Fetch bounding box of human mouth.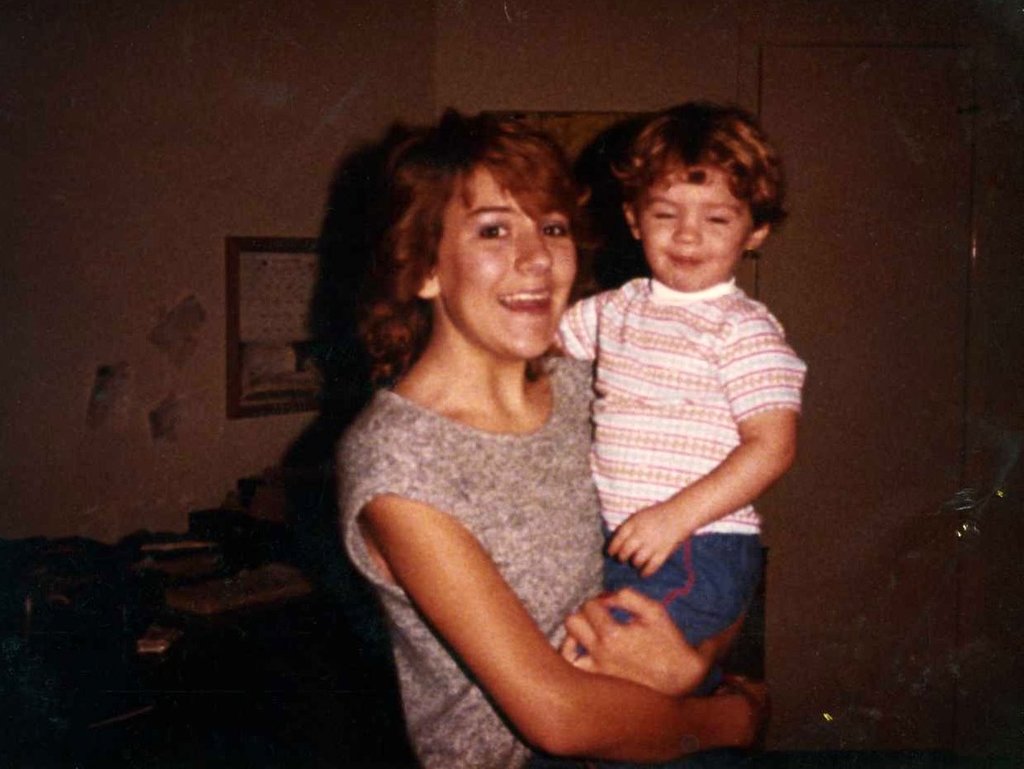
Bbox: {"left": 661, "top": 254, "right": 706, "bottom": 262}.
